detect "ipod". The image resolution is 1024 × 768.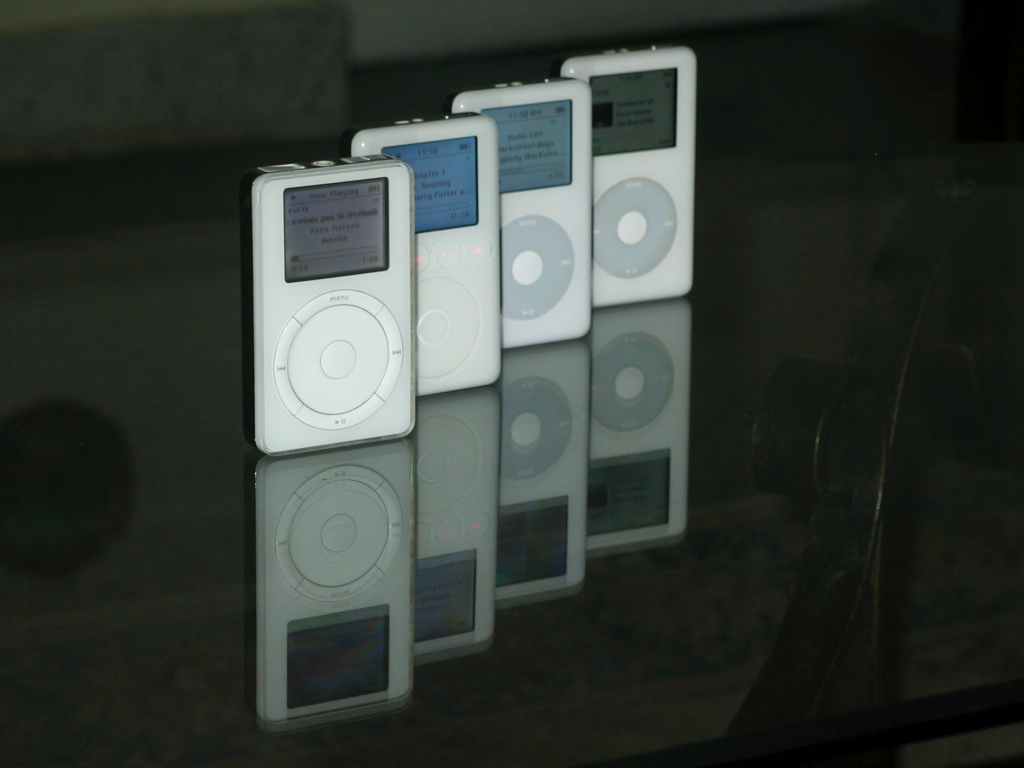
(x1=350, y1=109, x2=511, y2=393).
